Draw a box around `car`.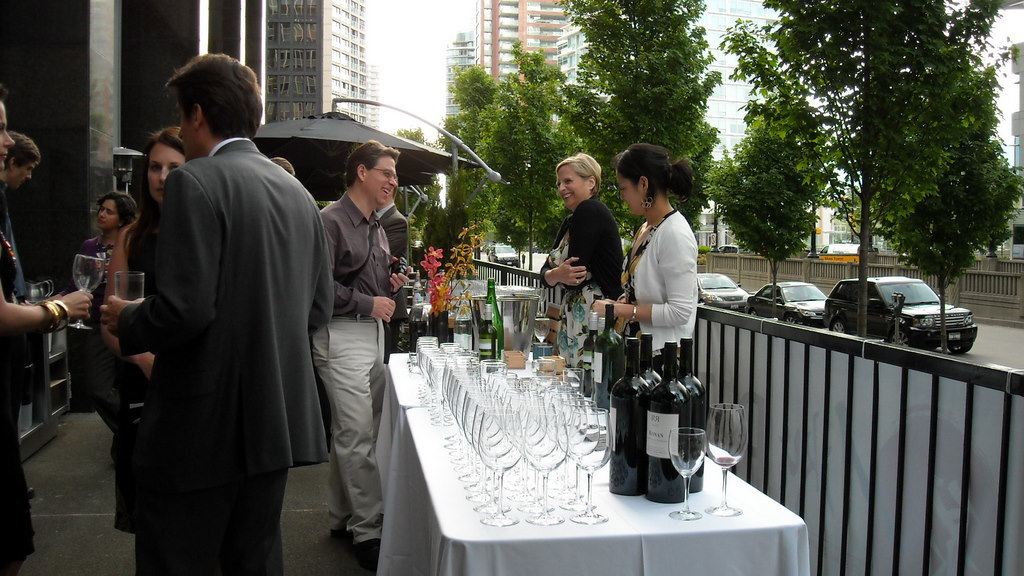
826 276 979 359.
